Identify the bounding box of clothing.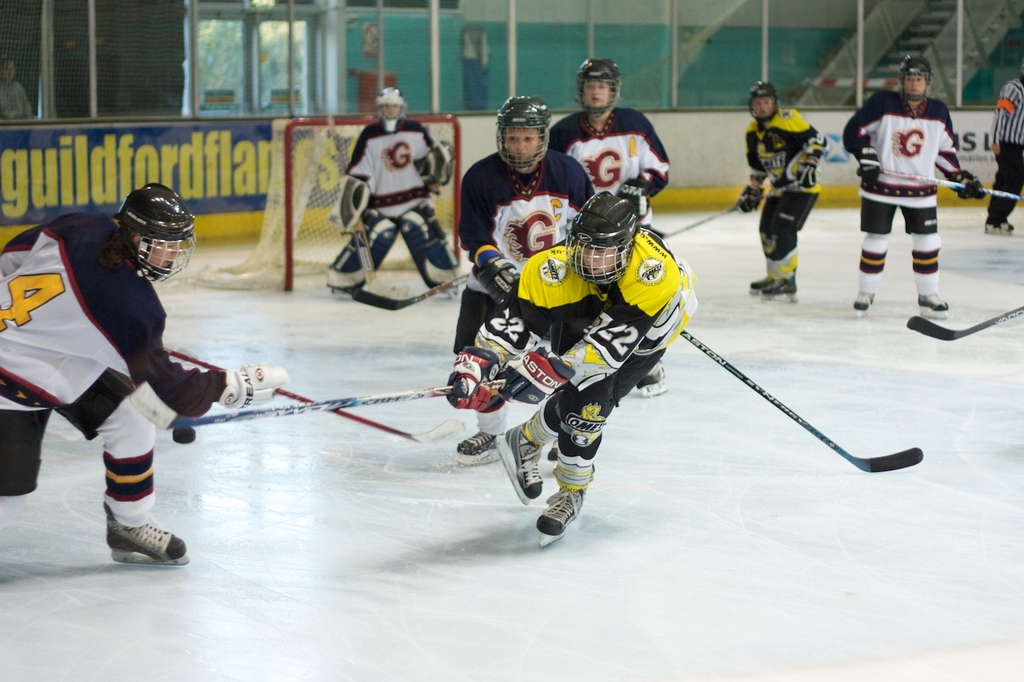
<bbox>842, 89, 963, 236</bbox>.
